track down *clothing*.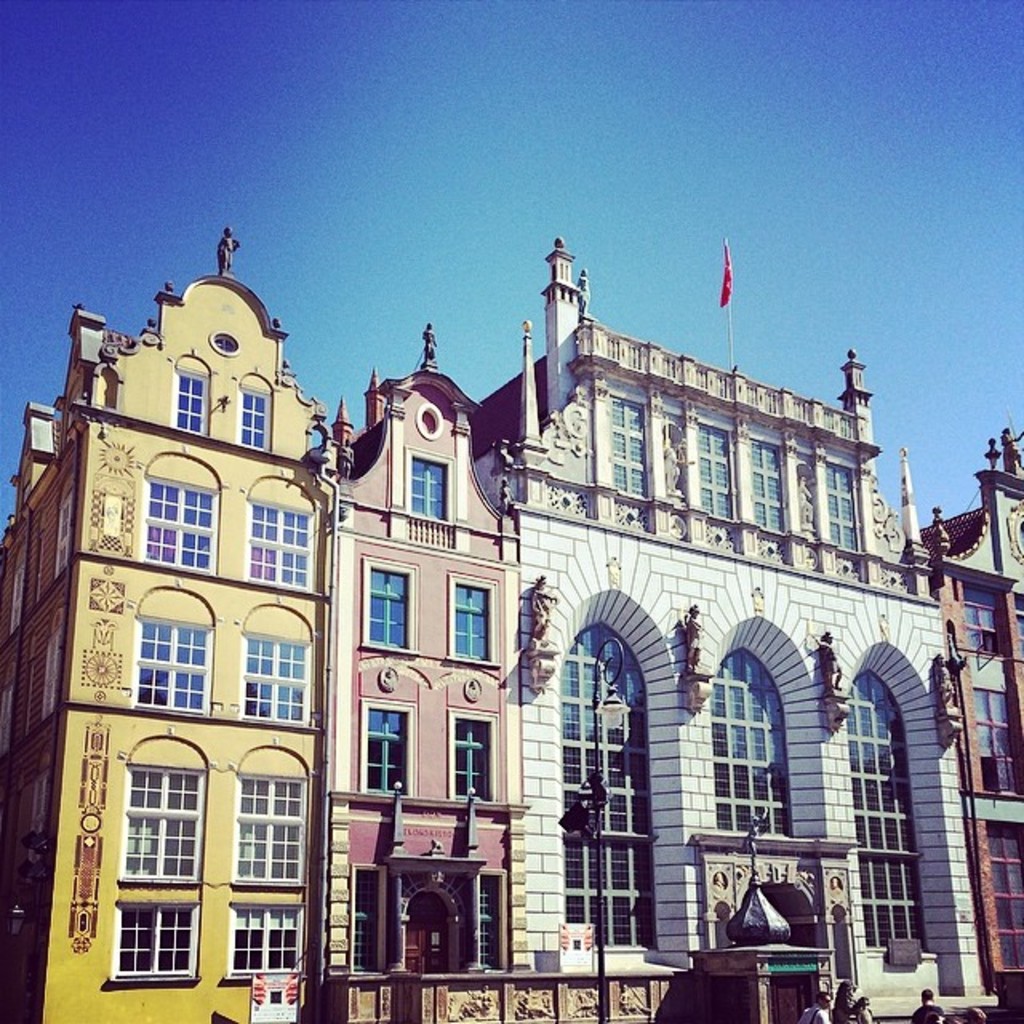
Tracked to [x1=798, y1=998, x2=845, y2=1022].
